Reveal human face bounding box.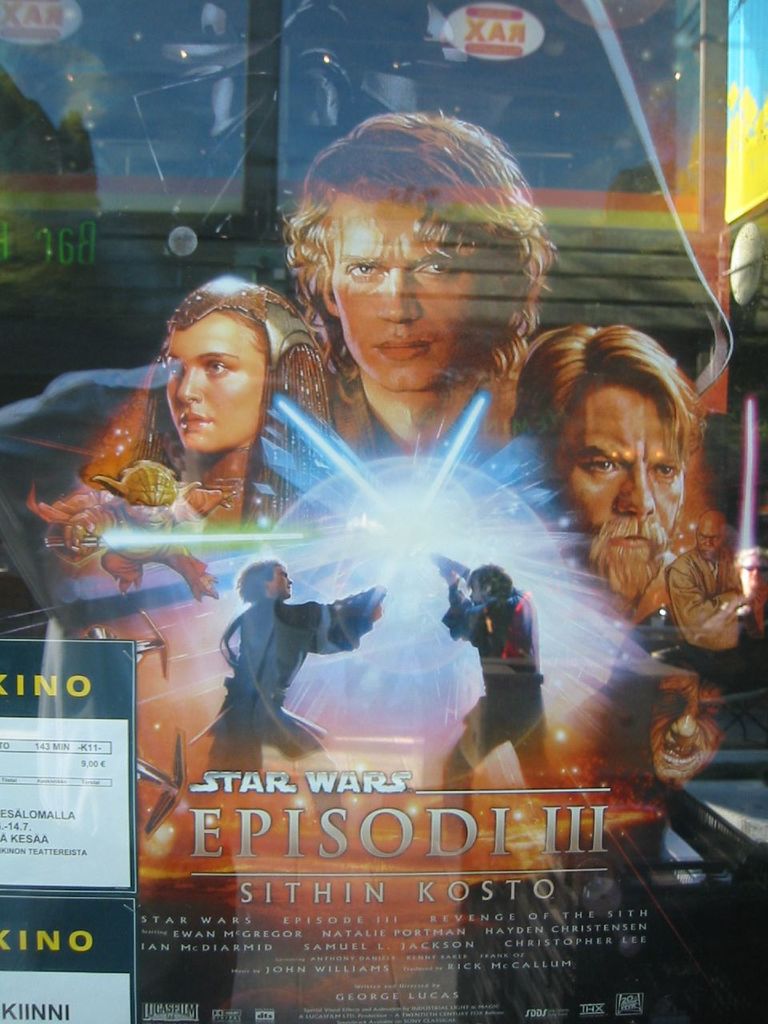
Revealed: detection(166, 308, 270, 449).
